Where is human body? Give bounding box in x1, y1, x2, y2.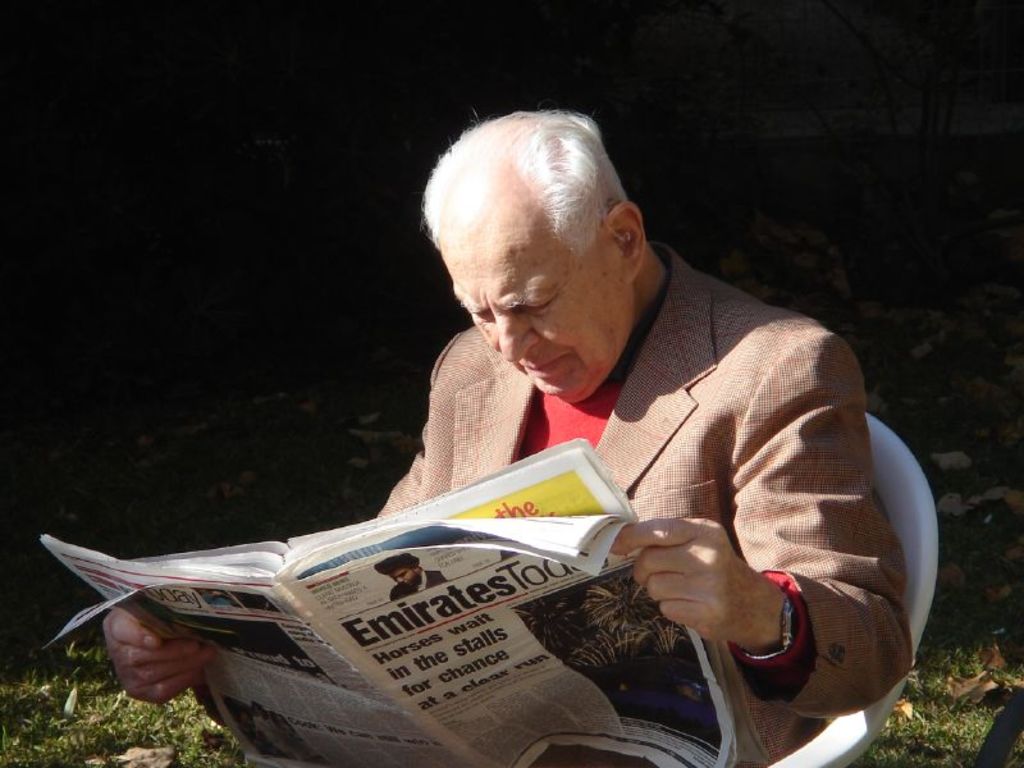
99, 106, 916, 767.
